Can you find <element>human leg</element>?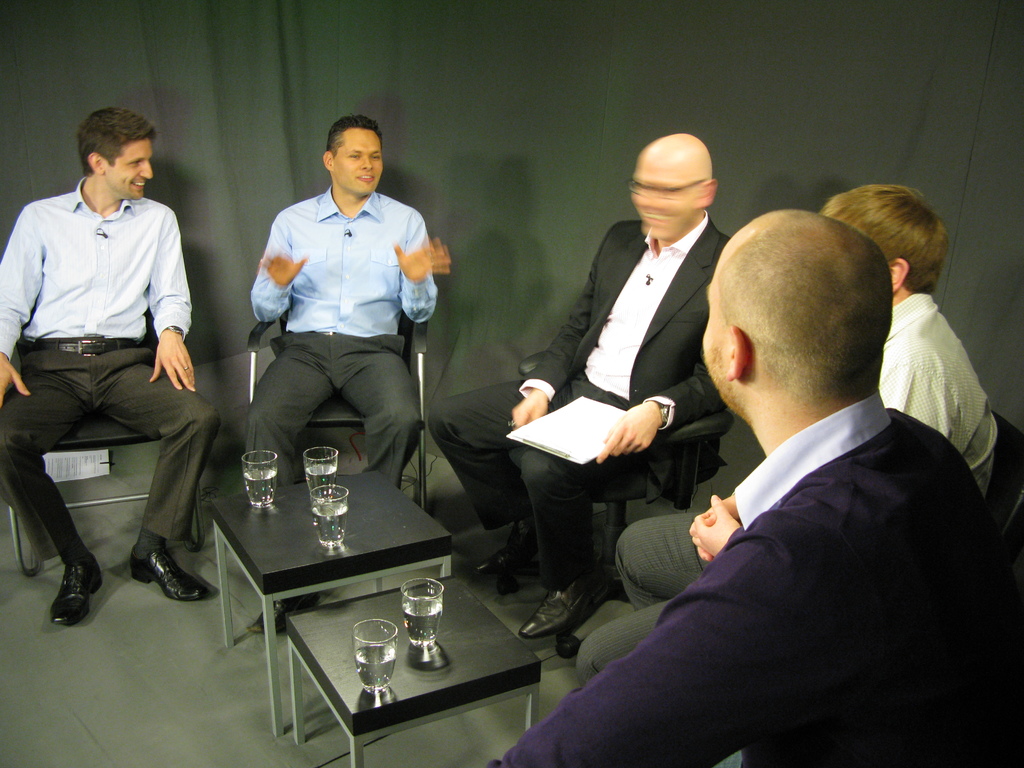
Yes, bounding box: {"left": 574, "top": 593, "right": 667, "bottom": 682}.
